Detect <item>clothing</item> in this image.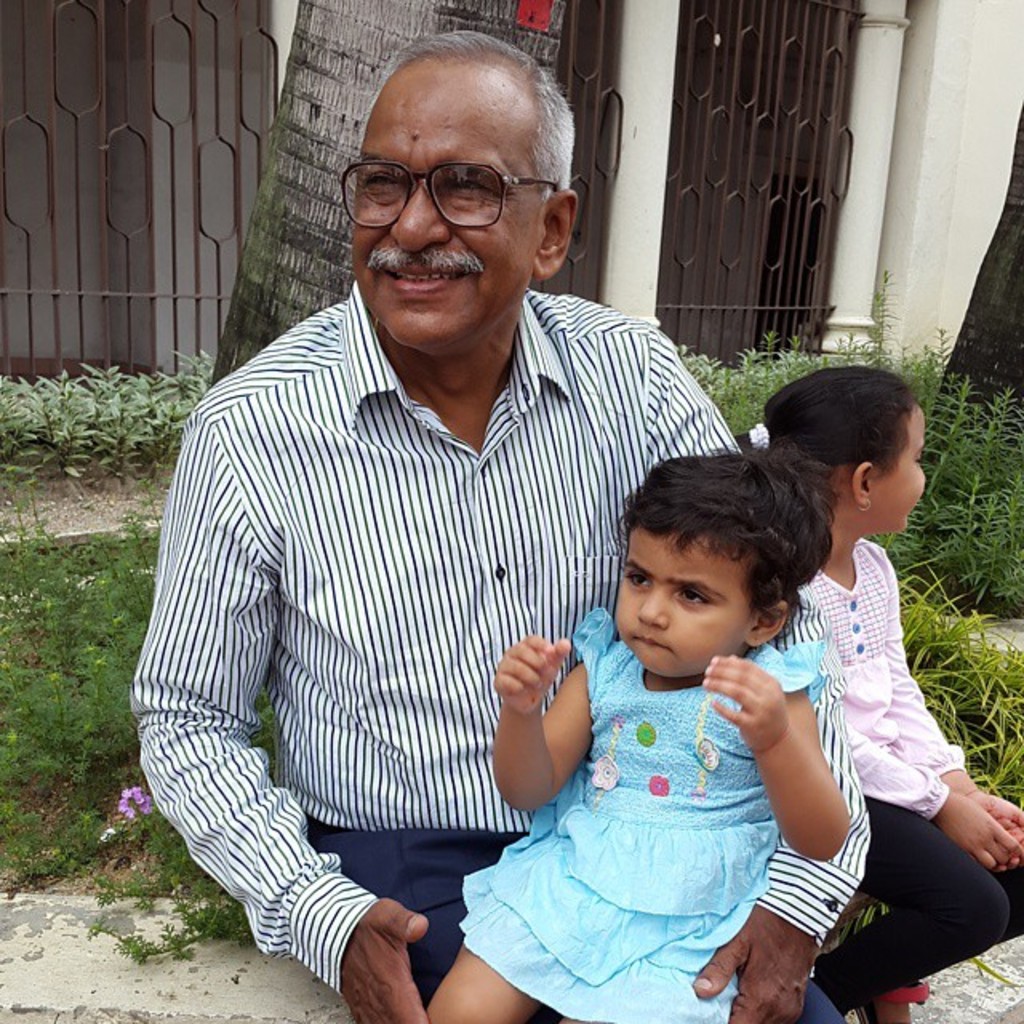
Detection: bbox=(792, 541, 1022, 1003).
